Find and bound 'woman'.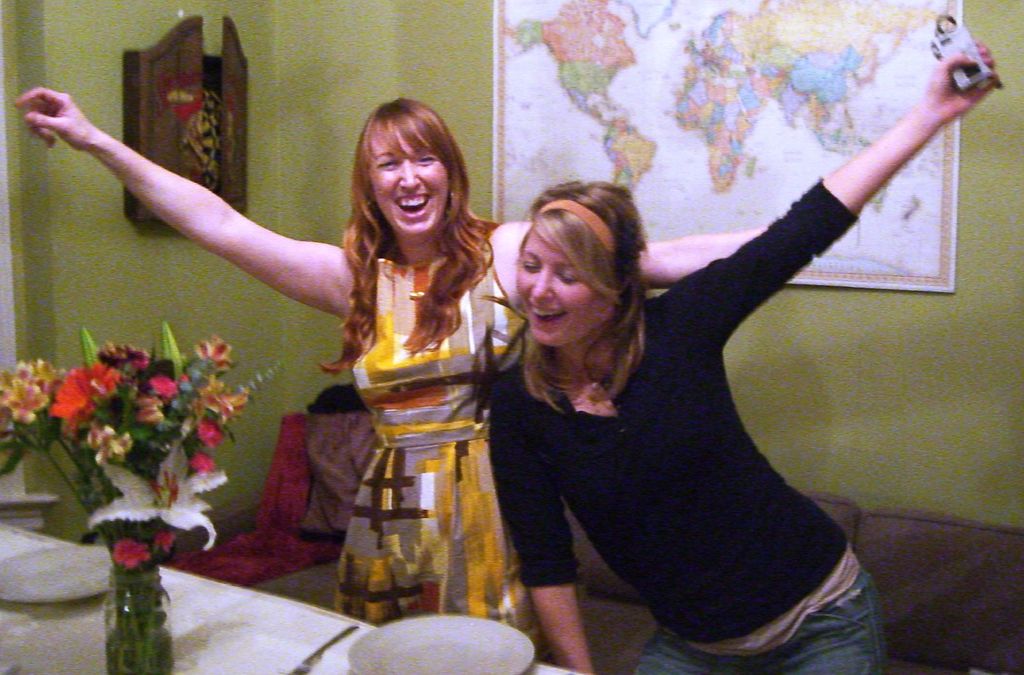
Bound: {"left": 13, "top": 85, "right": 784, "bottom": 660}.
